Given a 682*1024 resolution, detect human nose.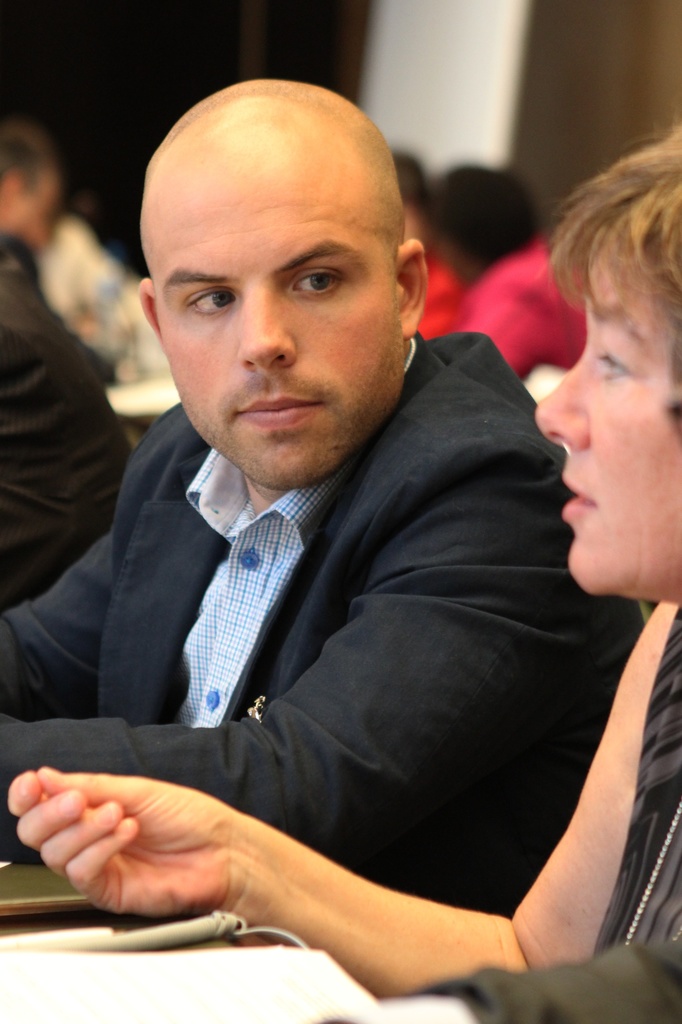
locate(531, 344, 592, 455).
